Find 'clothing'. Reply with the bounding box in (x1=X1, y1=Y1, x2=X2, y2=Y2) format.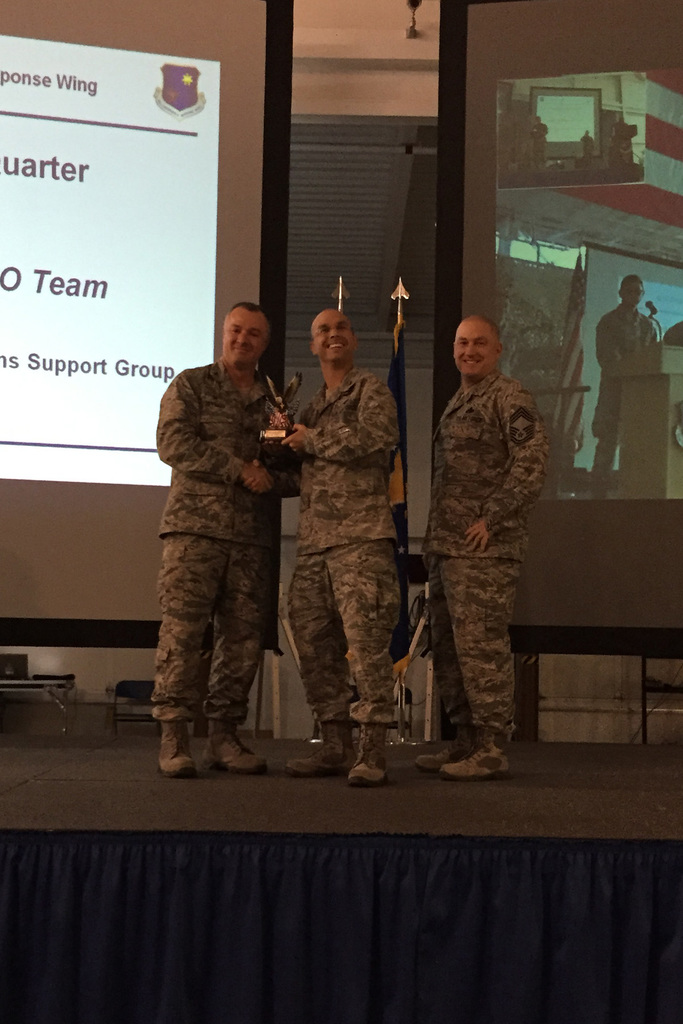
(x1=595, y1=312, x2=650, y2=476).
